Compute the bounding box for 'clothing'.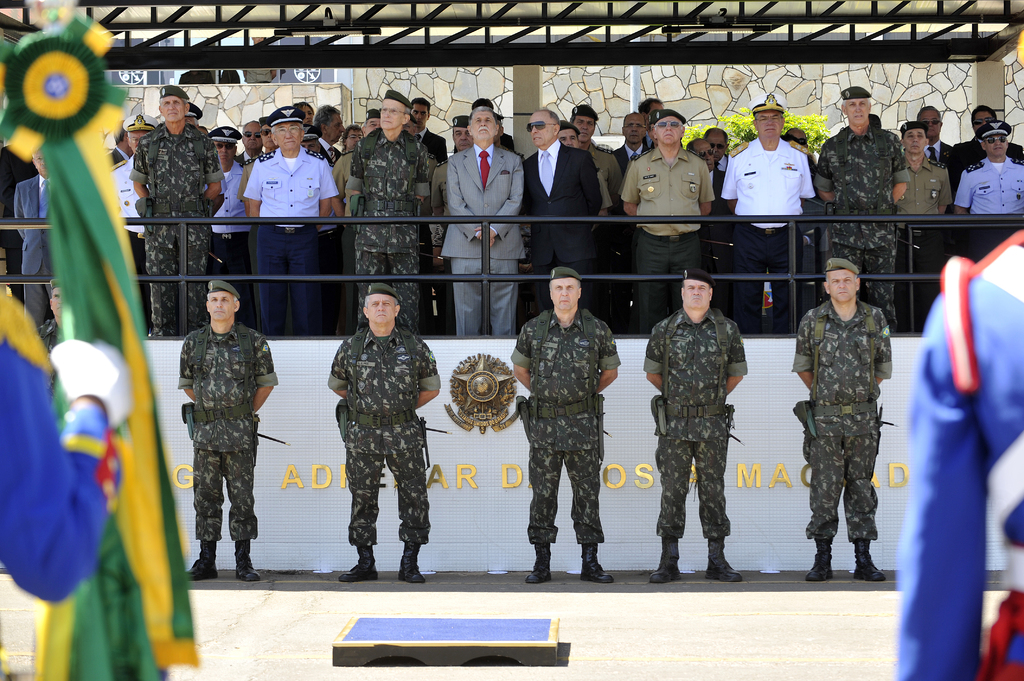
{"left": 895, "top": 151, "right": 948, "bottom": 314}.
